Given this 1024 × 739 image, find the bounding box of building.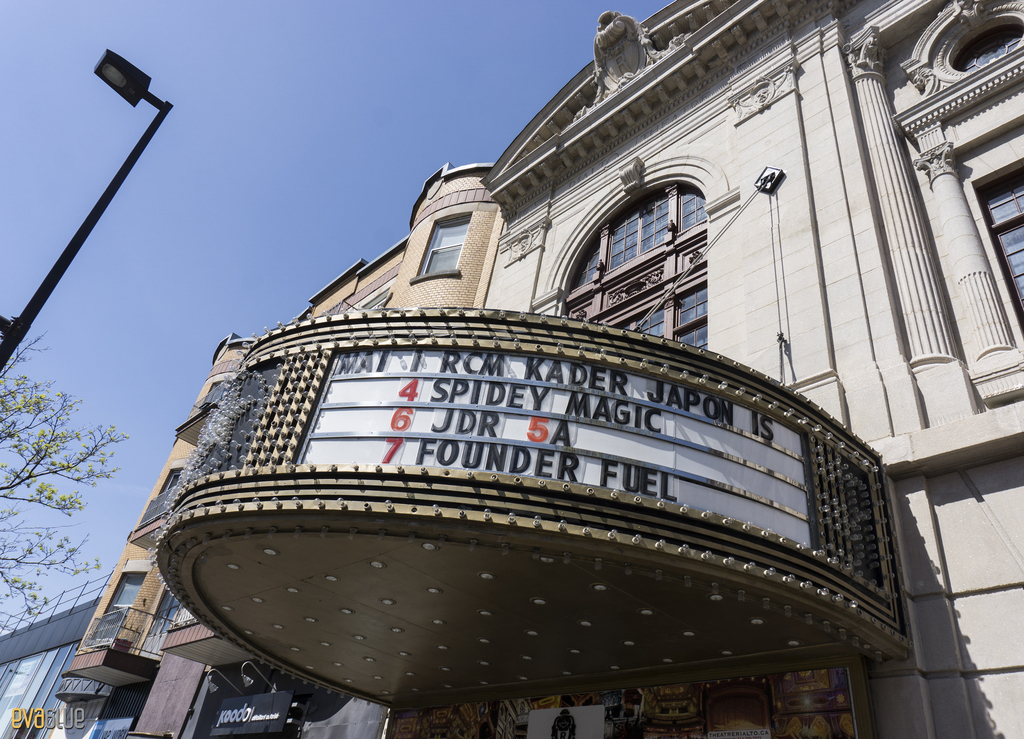
{"x1": 0, "y1": 577, "x2": 113, "y2": 738}.
